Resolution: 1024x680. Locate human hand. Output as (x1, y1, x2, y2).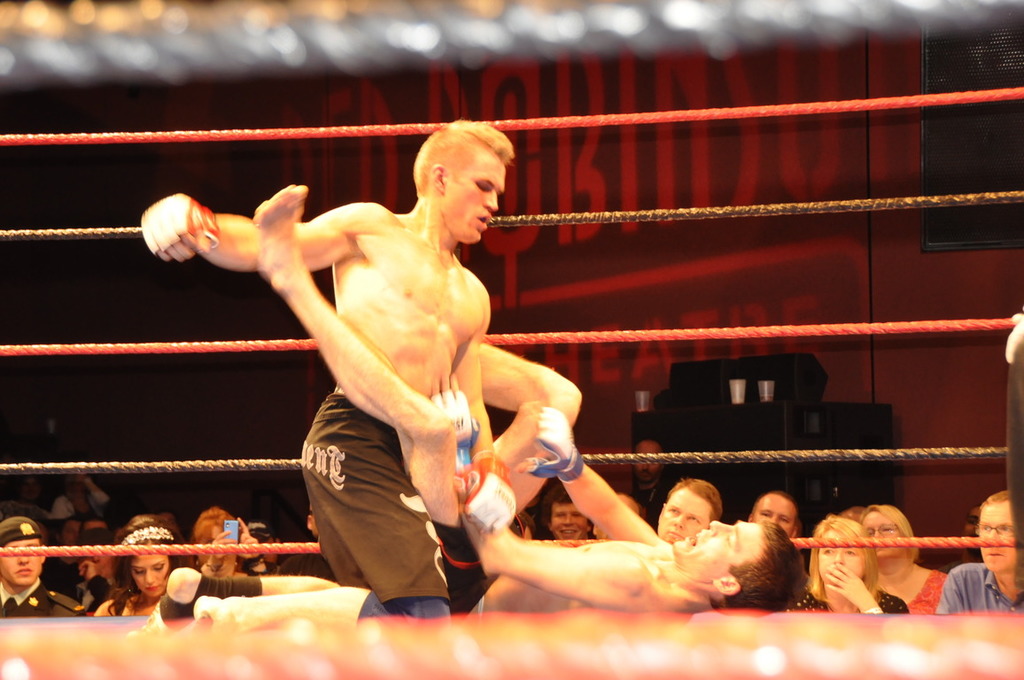
(460, 460, 516, 536).
